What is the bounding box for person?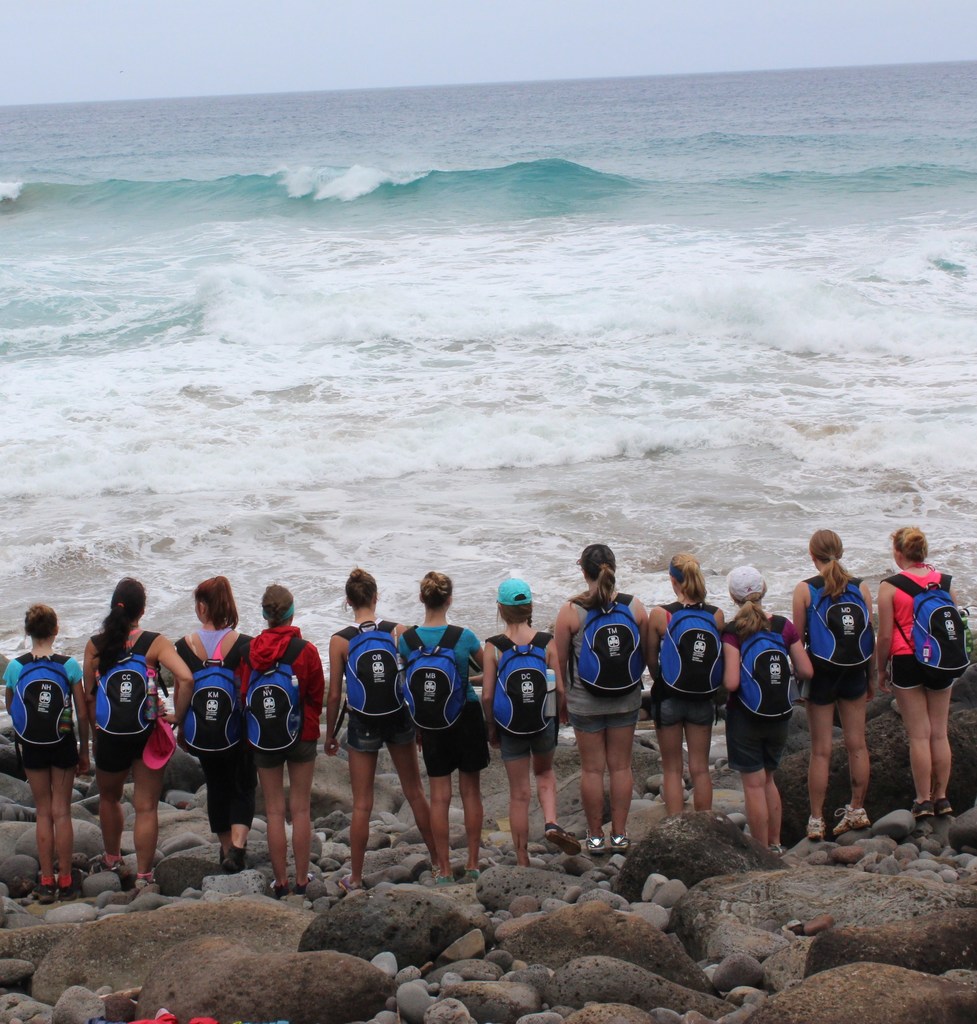
[325, 566, 451, 895].
